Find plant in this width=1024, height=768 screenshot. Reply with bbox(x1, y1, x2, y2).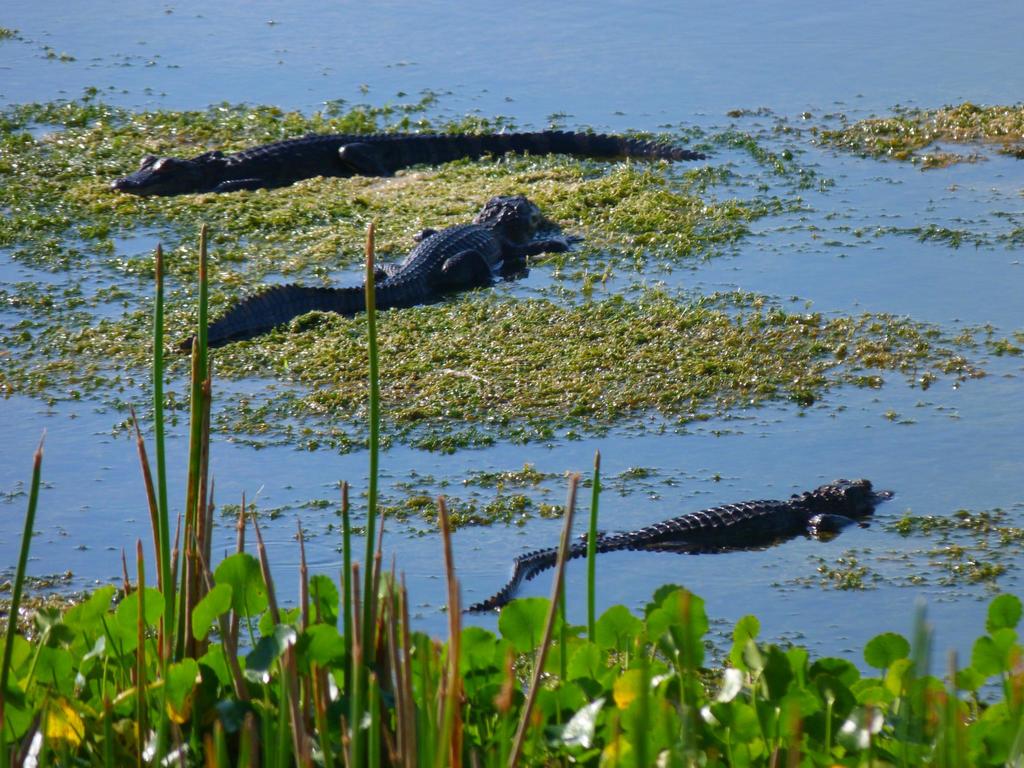
bbox(0, 117, 1023, 703).
